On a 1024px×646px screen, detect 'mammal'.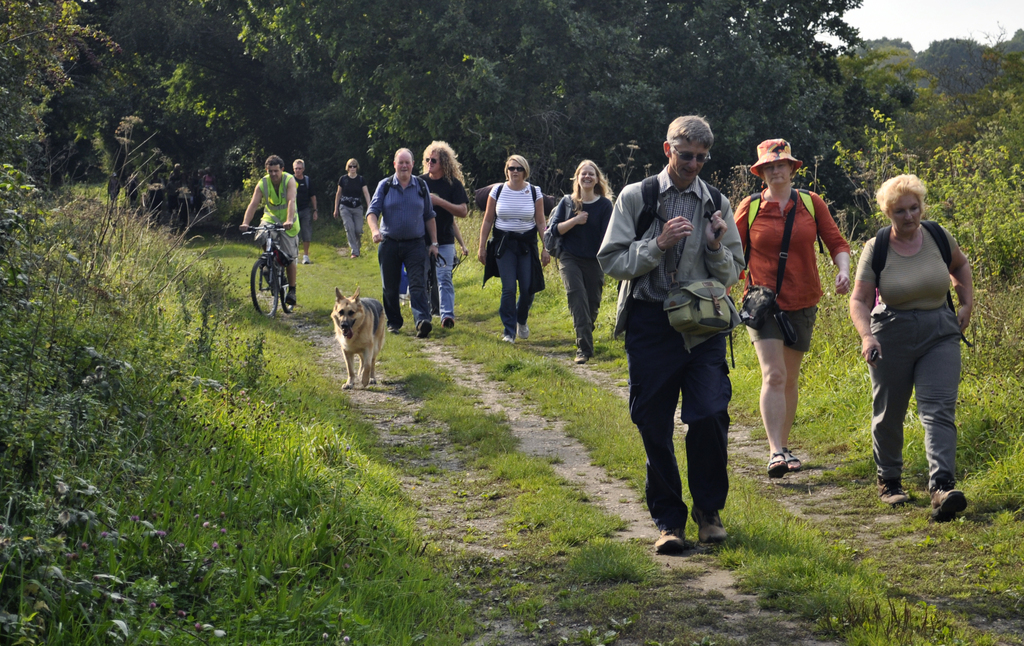
detection(239, 154, 294, 306).
